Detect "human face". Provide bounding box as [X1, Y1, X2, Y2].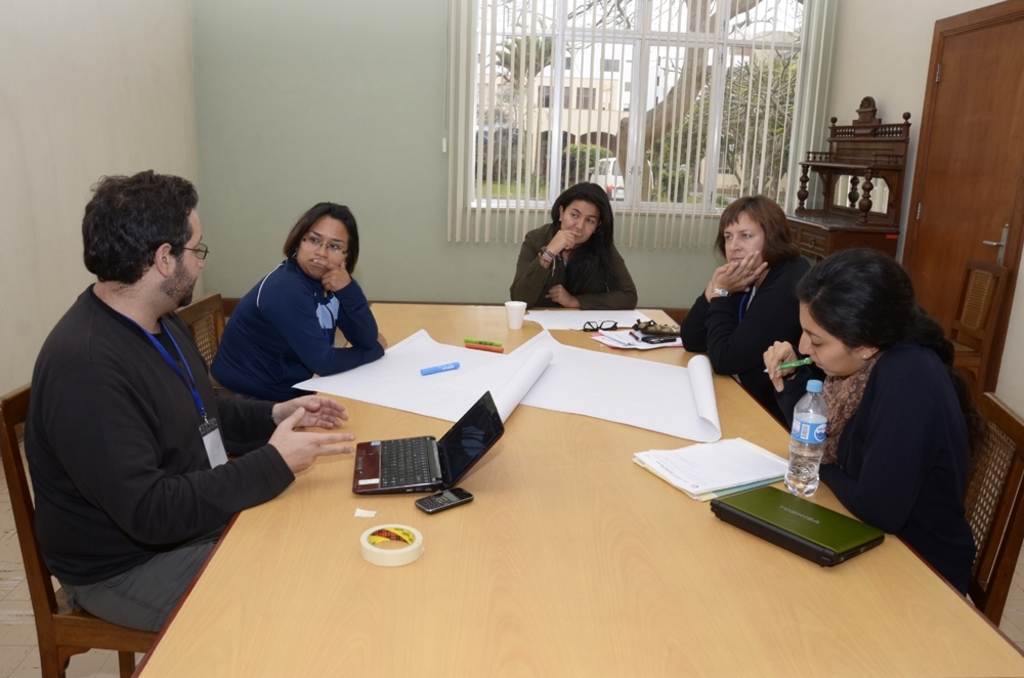
[797, 302, 855, 378].
